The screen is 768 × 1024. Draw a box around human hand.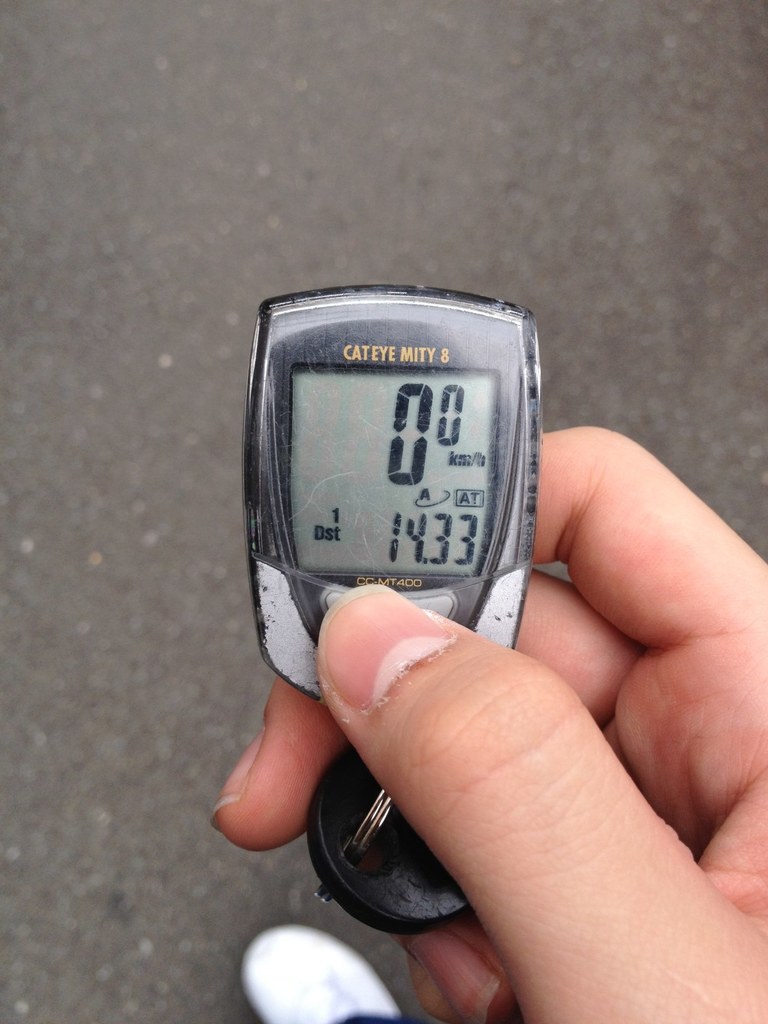
200/420/767/1023.
